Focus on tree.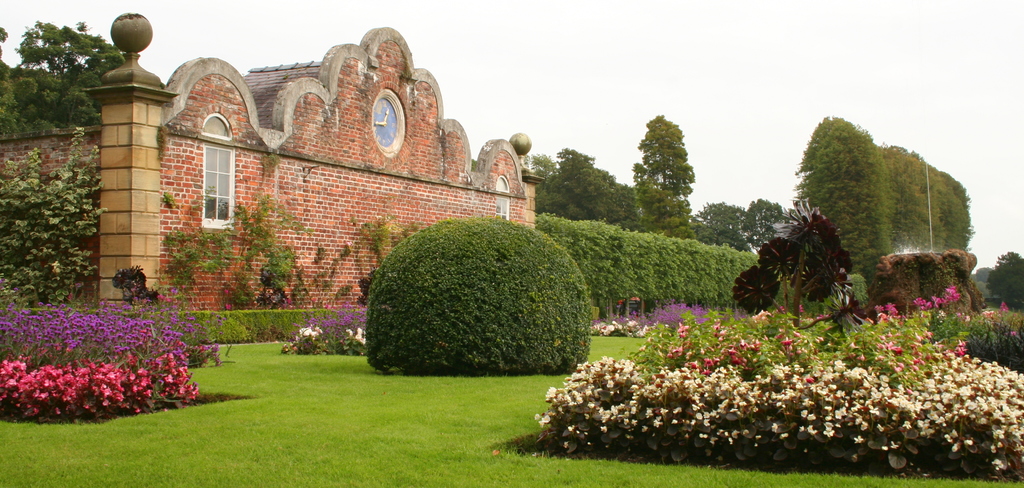
Focused at <region>986, 250, 1023, 315</region>.
